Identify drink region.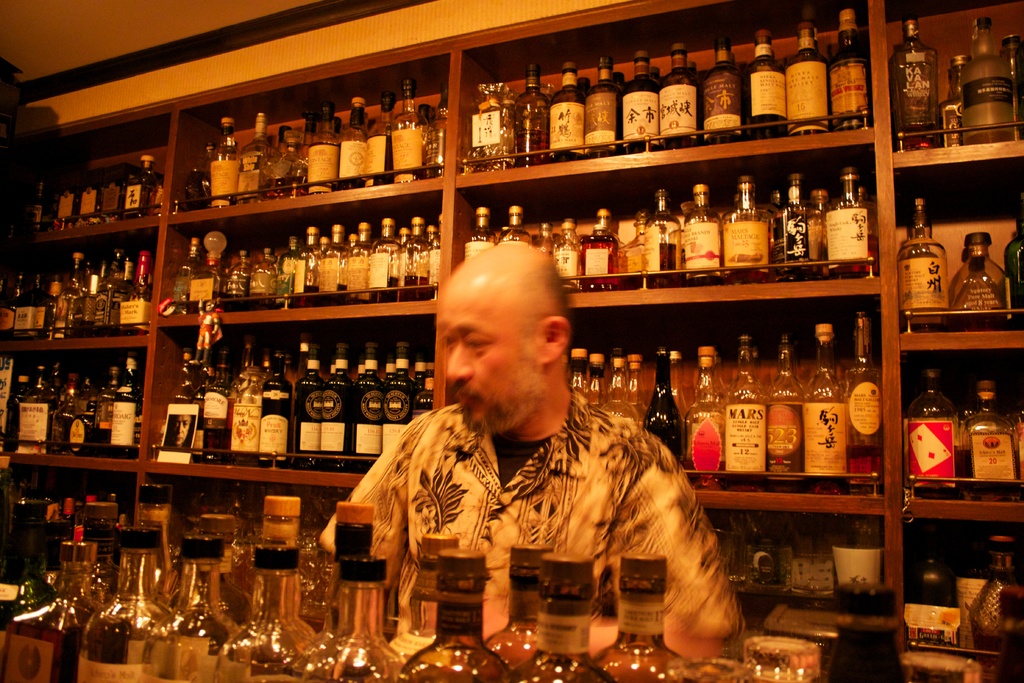
Region: detection(825, 0, 871, 130).
